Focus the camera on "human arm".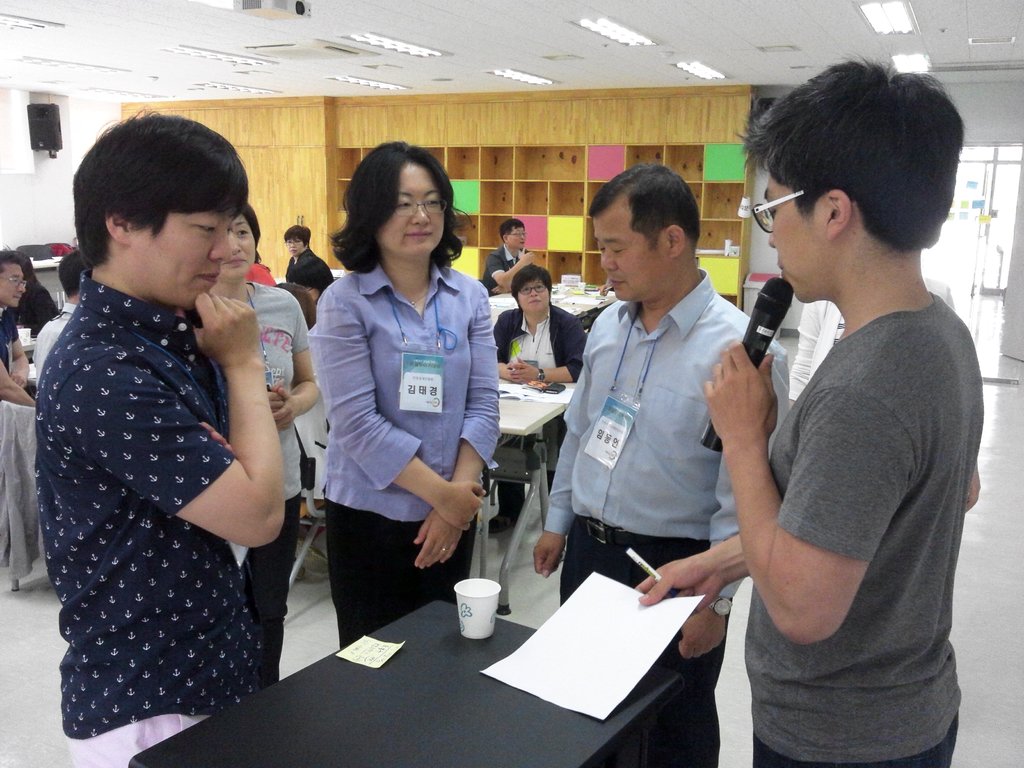
Focus region: select_region(517, 305, 598, 367).
